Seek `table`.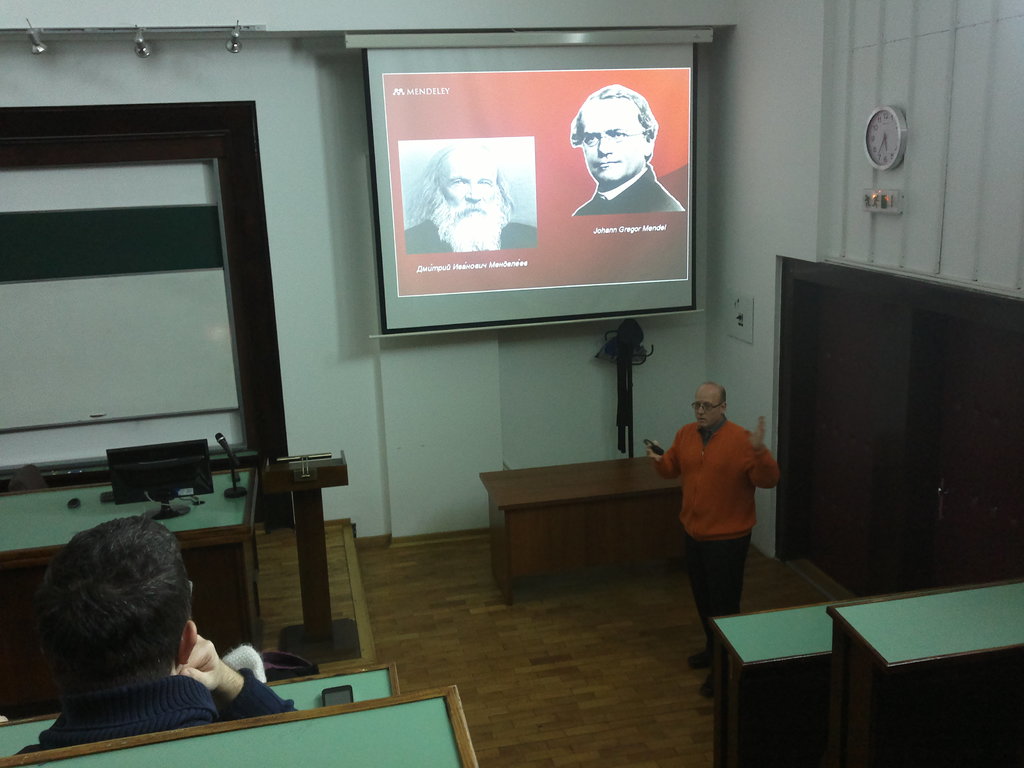
x1=461, y1=446, x2=682, y2=605.
